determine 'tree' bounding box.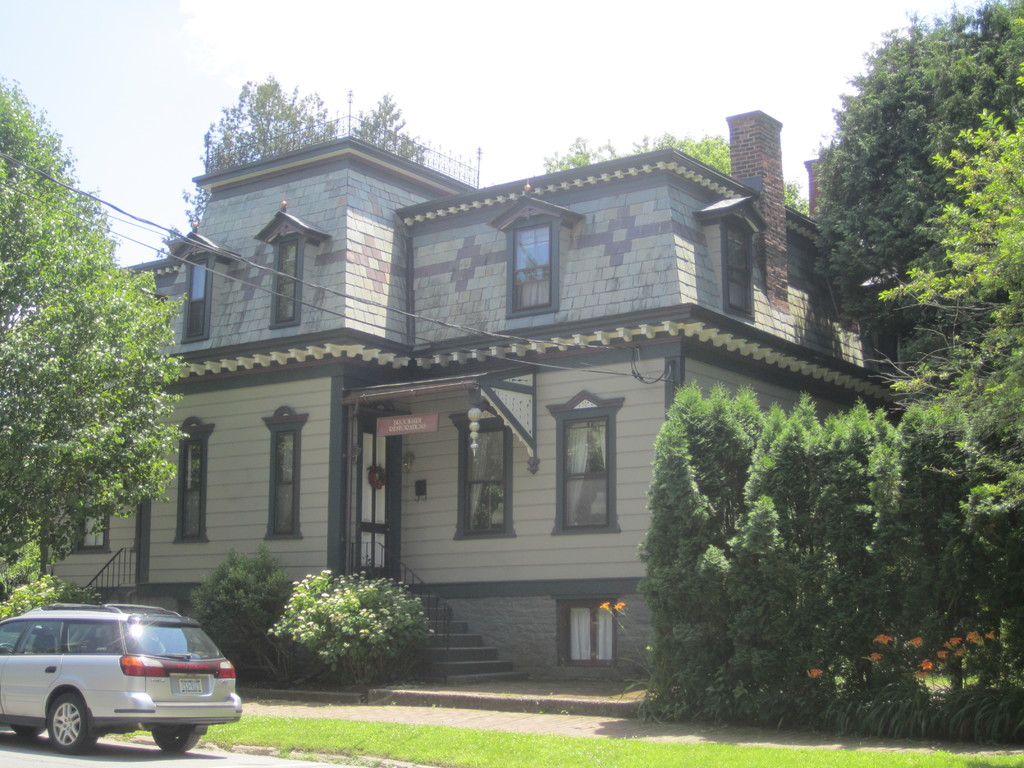
Determined: <region>546, 136, 817, 221</region>.
